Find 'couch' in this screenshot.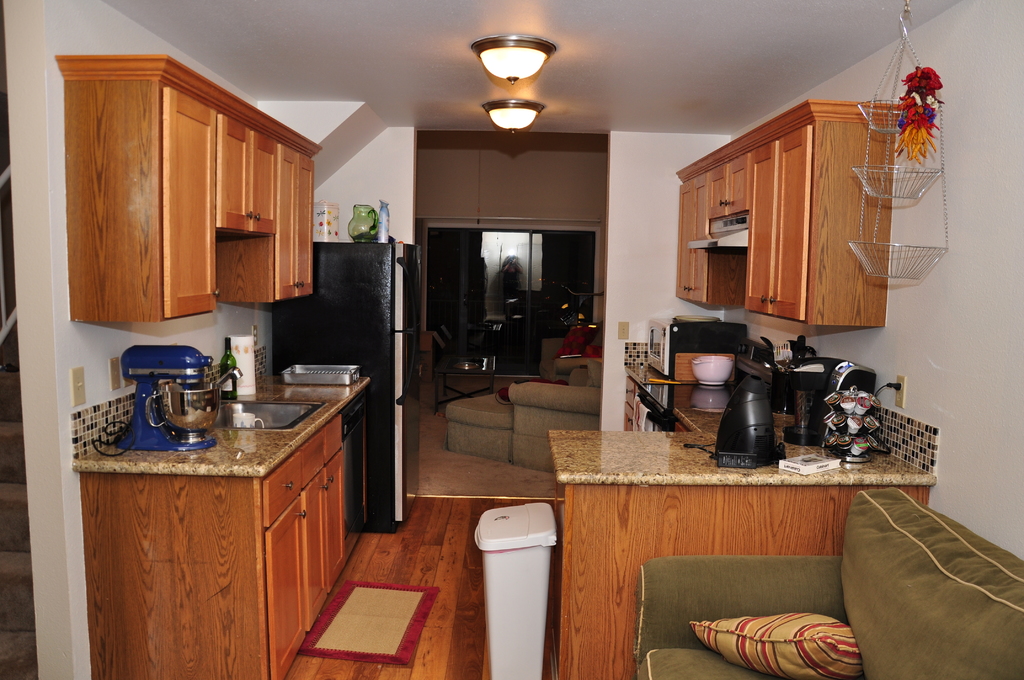
The bounding box for 'couch' is bbox(540, 337, 571, 378).
